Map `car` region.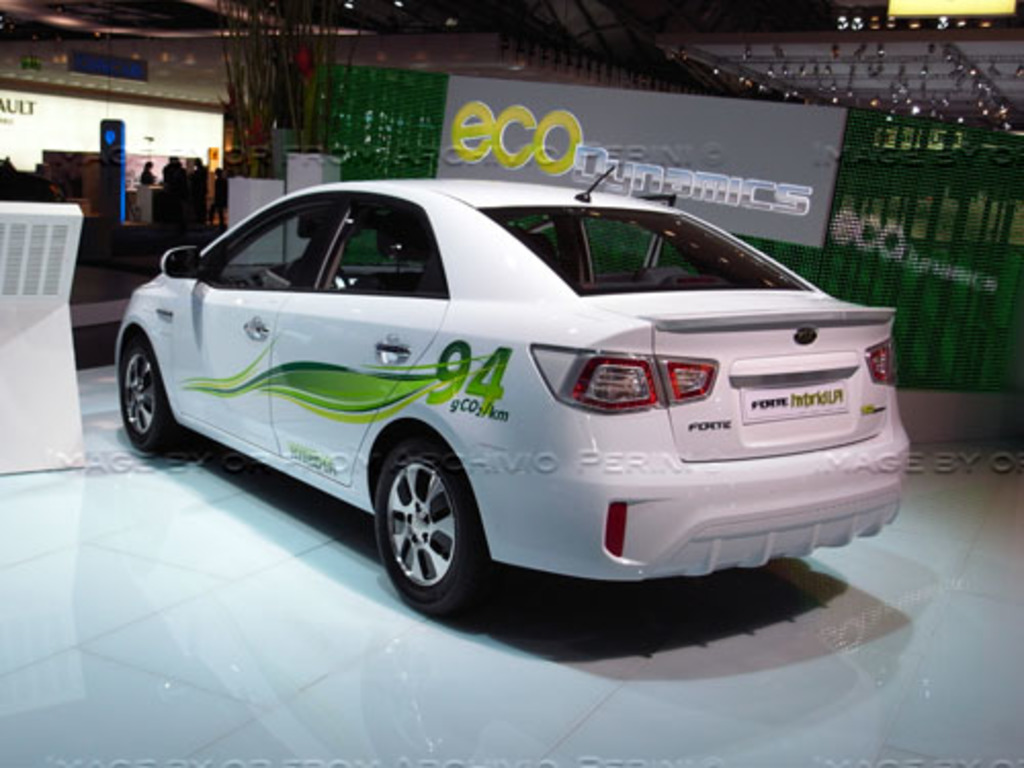
Mapped to x1=111 y1=166 x2=913 y2=618.
